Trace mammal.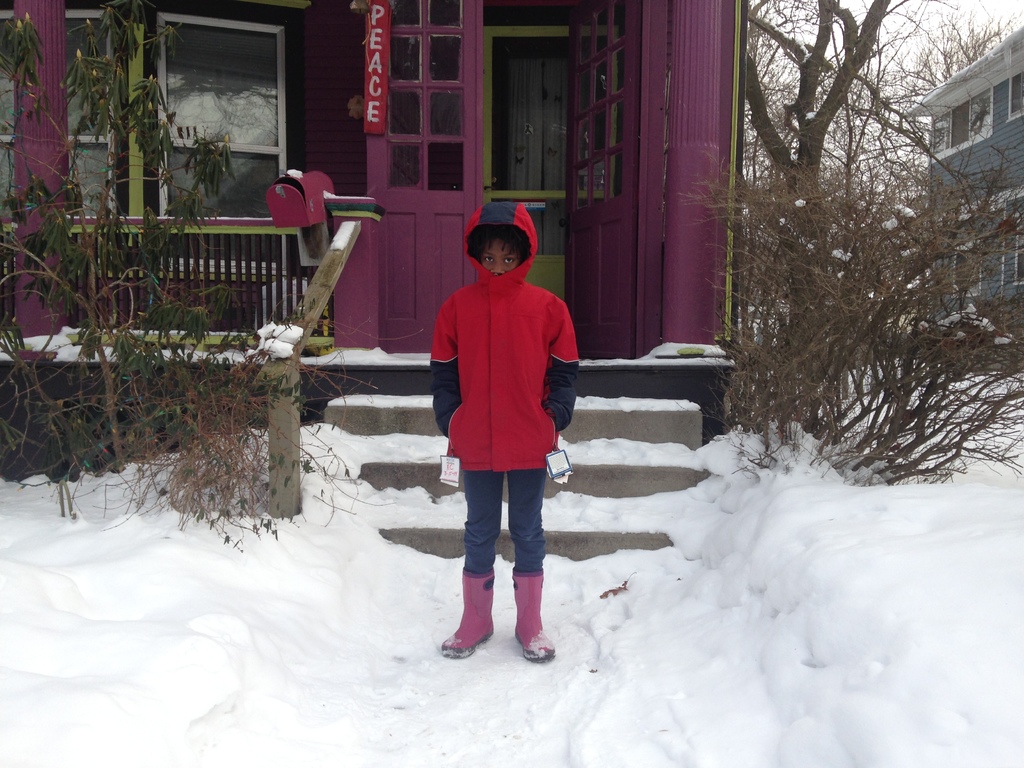
Traced to <region>417, 204, 589, 648</region>.
